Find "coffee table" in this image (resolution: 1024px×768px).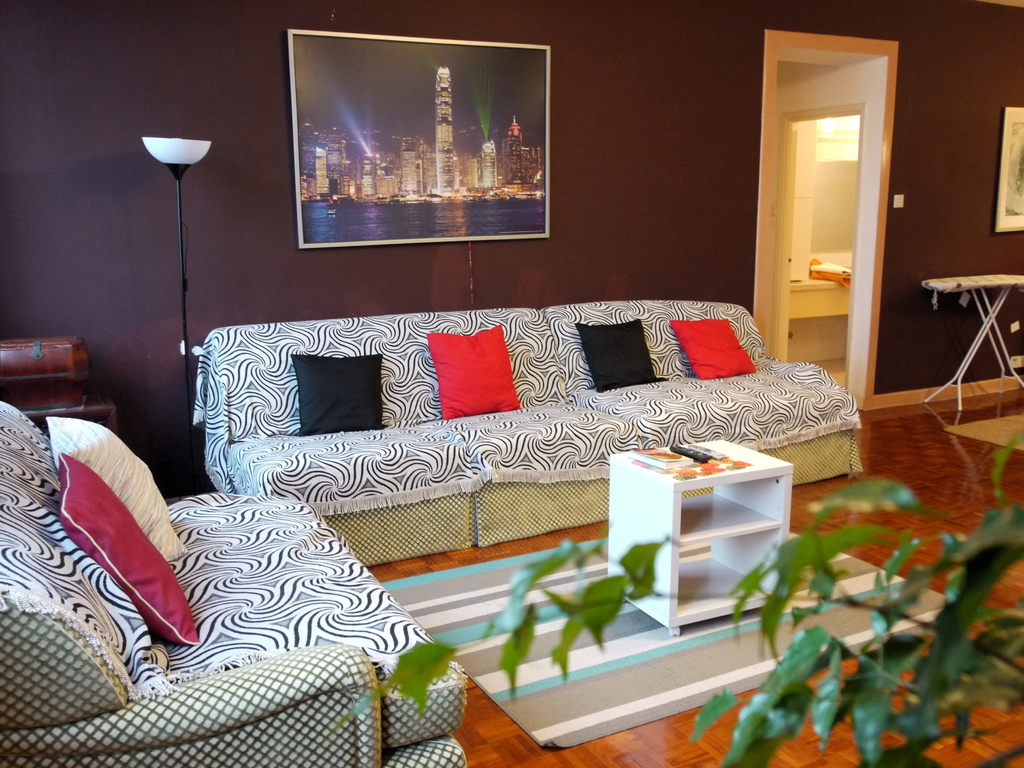
box=[607, 435, 792, 637].
